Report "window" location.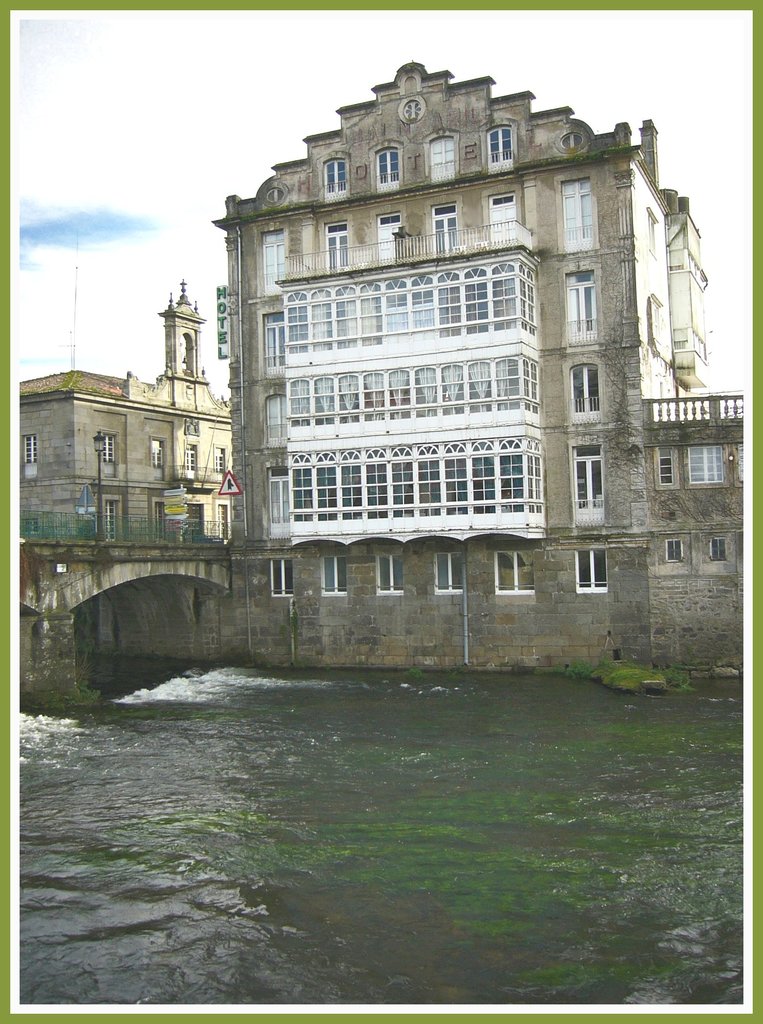
Report: bbox(494, 125, 518, 169).
